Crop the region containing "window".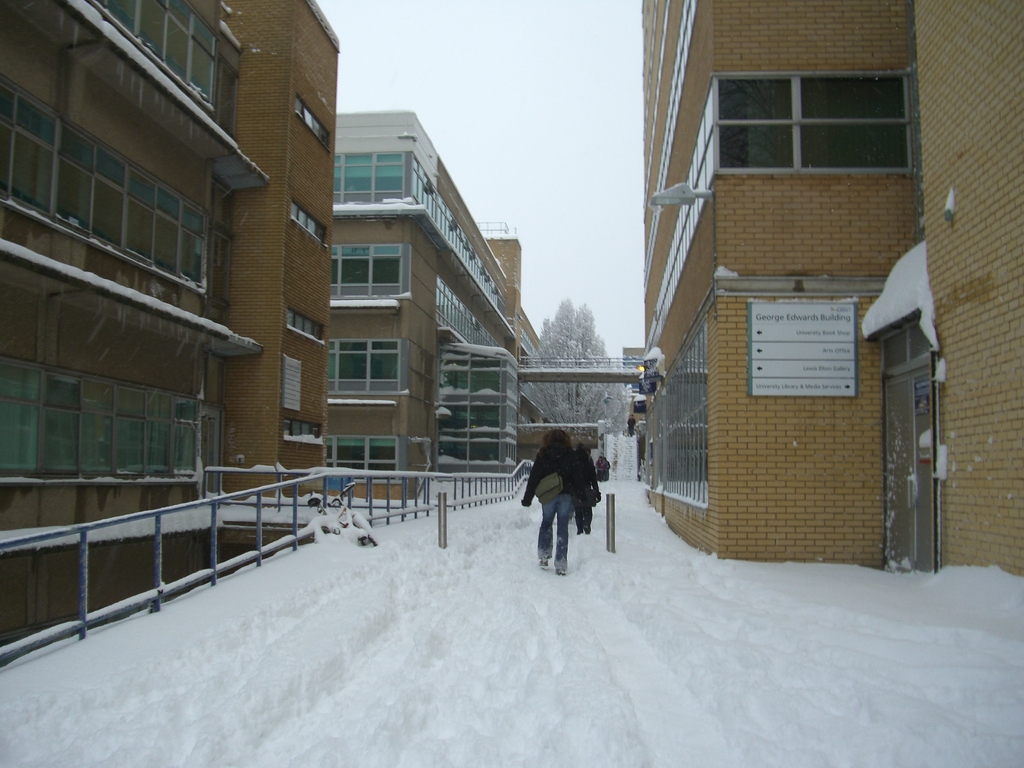
Crop region: <bbox>330, 246, 408, 300</bbox>.
